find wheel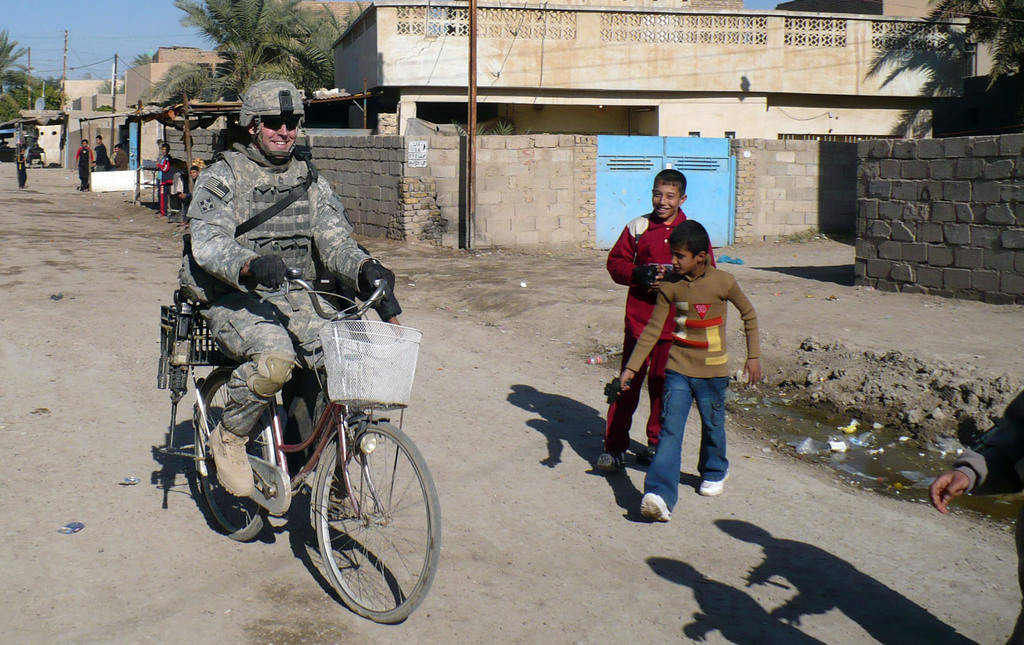
box=[196, 368, 280, 540]
